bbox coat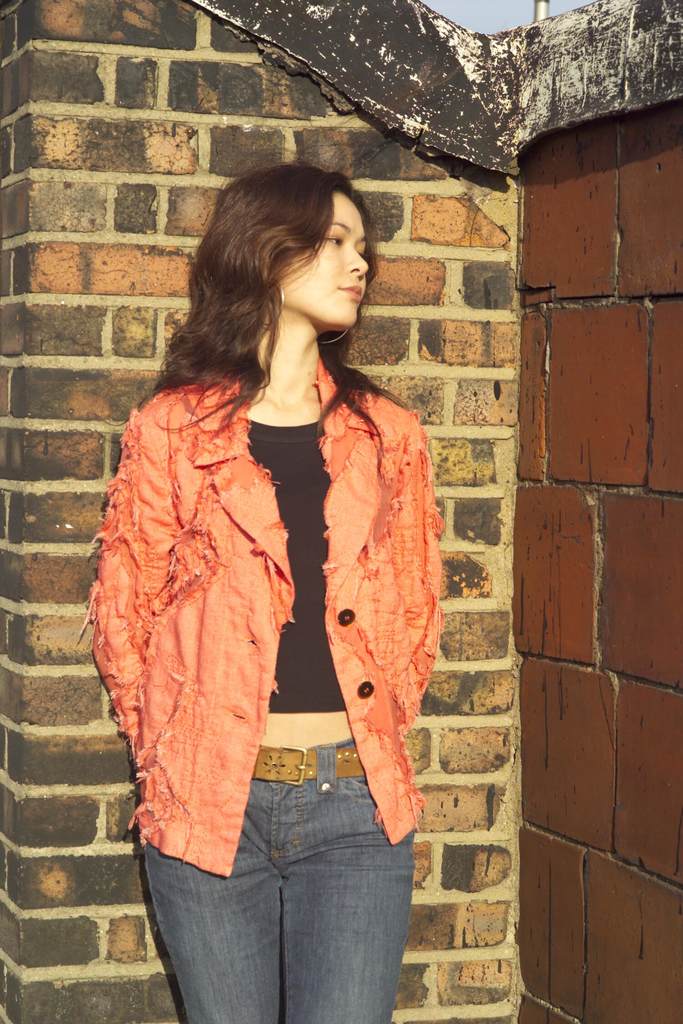
left=78, top=373, right=445, bottom=876
